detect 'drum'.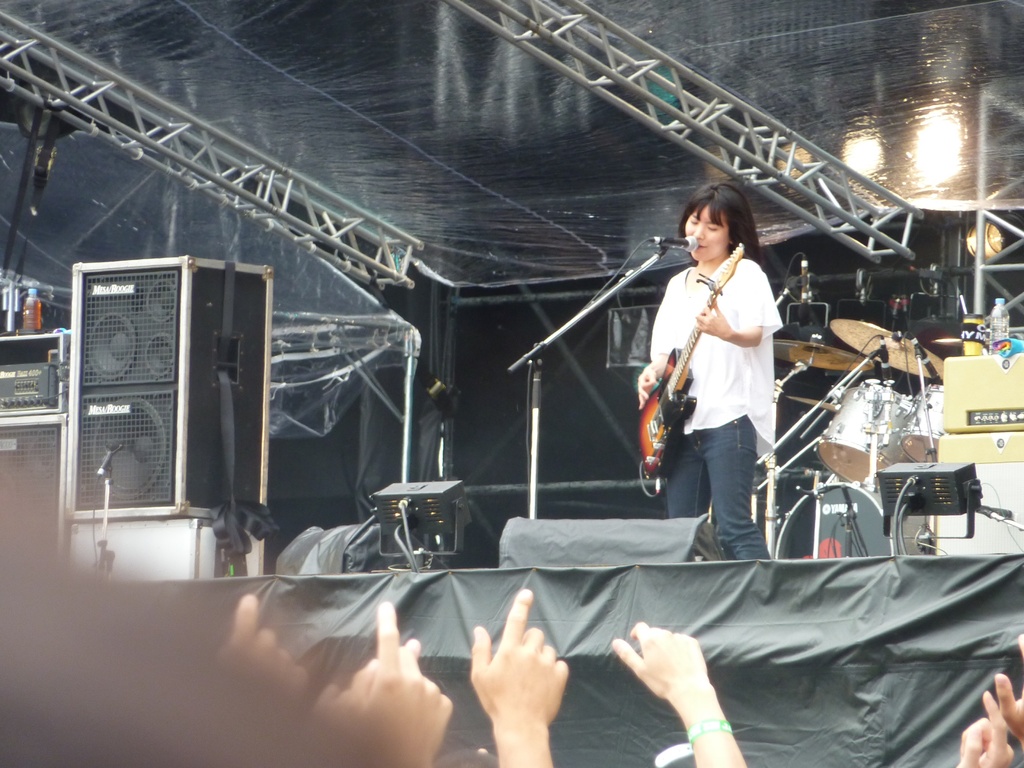
Detected at box(819, 385, 916, 484).
